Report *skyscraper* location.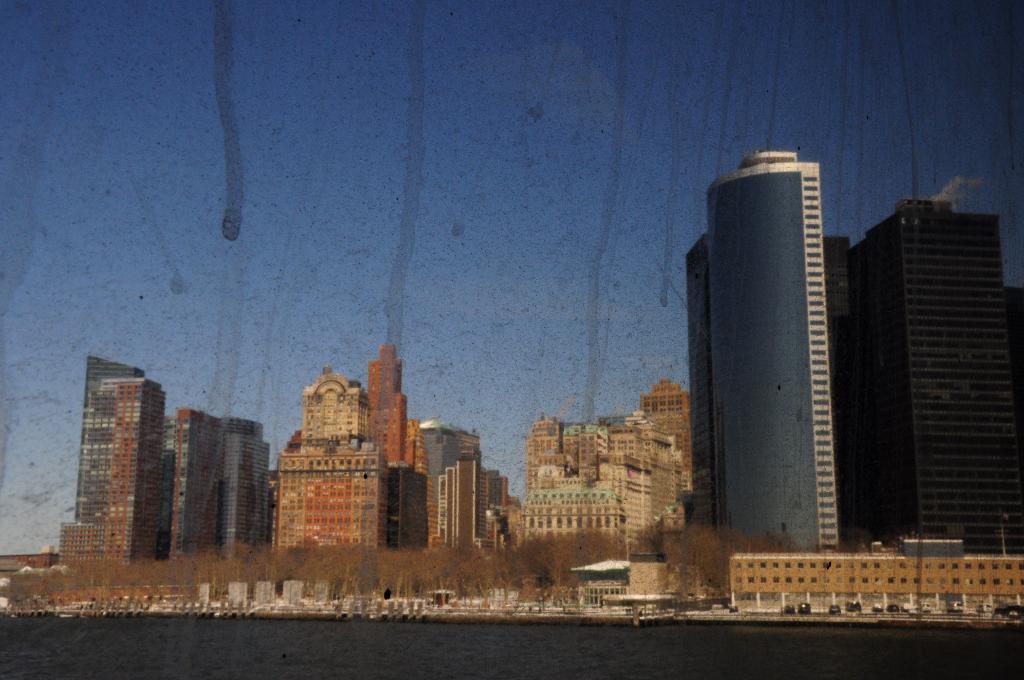
Report: [54, 352, 163, 578].
